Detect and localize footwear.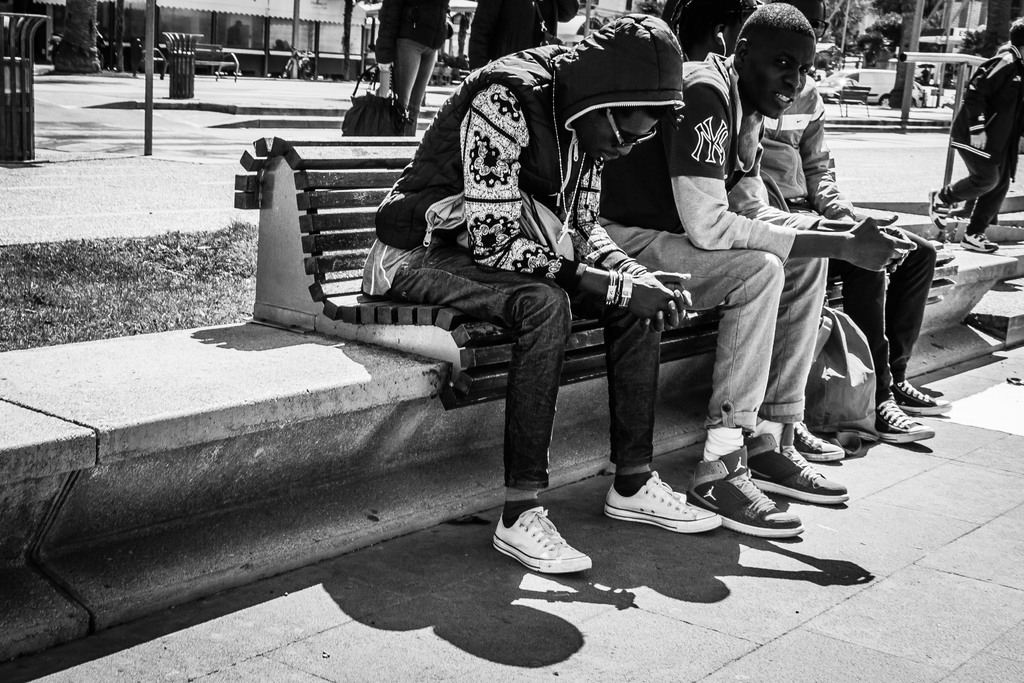
Localized at bbox=(927, 189, 953, 235).
